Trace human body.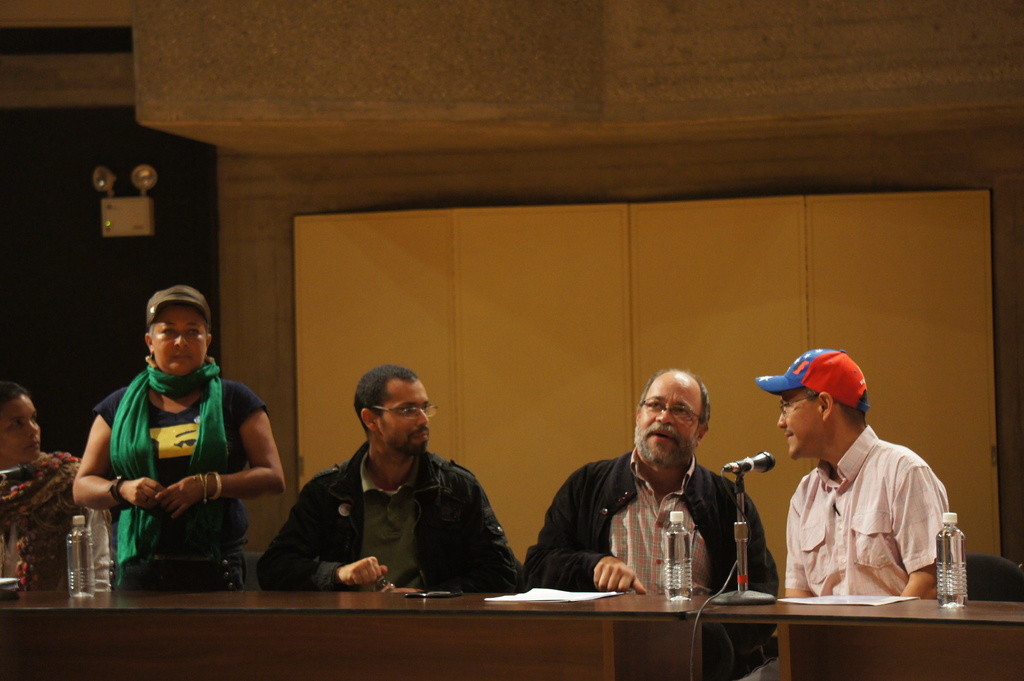
Traced to pyautogui.locateOnScreen(69, 365, 289, 591).
